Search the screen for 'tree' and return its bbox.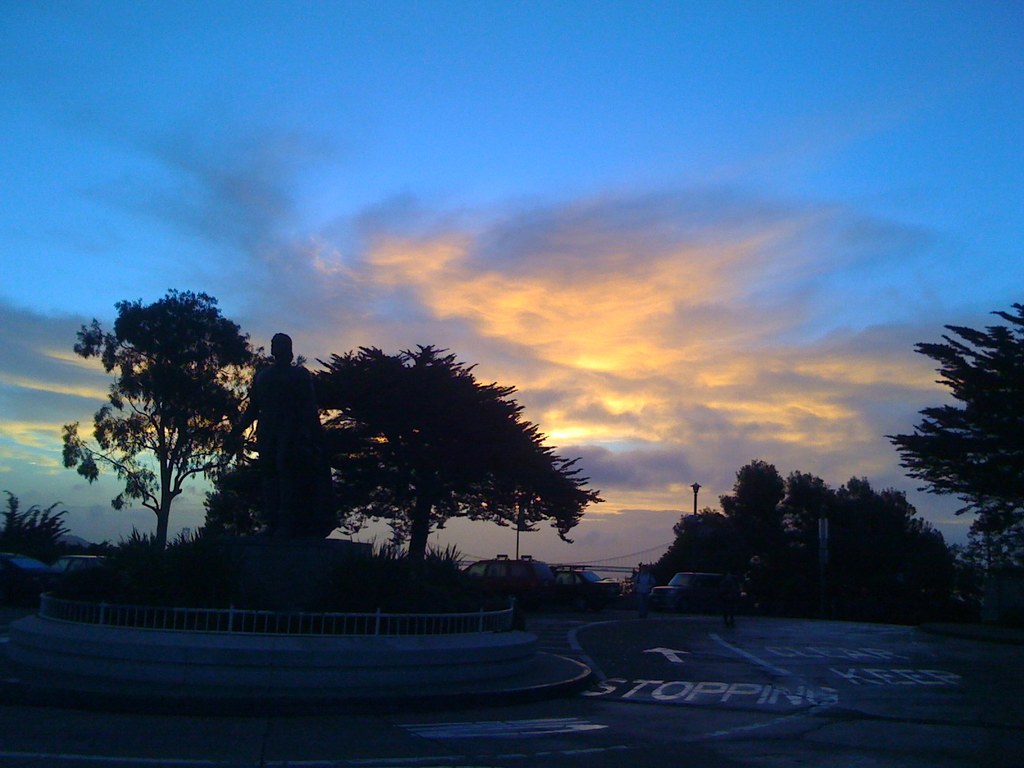
Found: [x1=271, y1=344, x2=607, y2=597].
